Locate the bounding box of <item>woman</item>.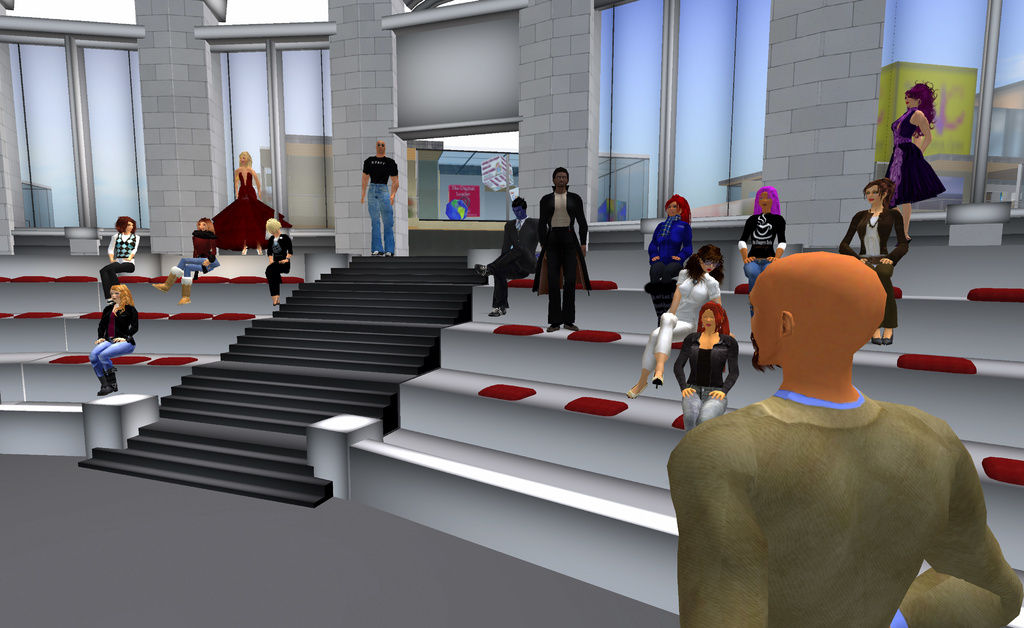
Bounding box: pyautogui.locateOnScreen(646, 193, 698, 285).
